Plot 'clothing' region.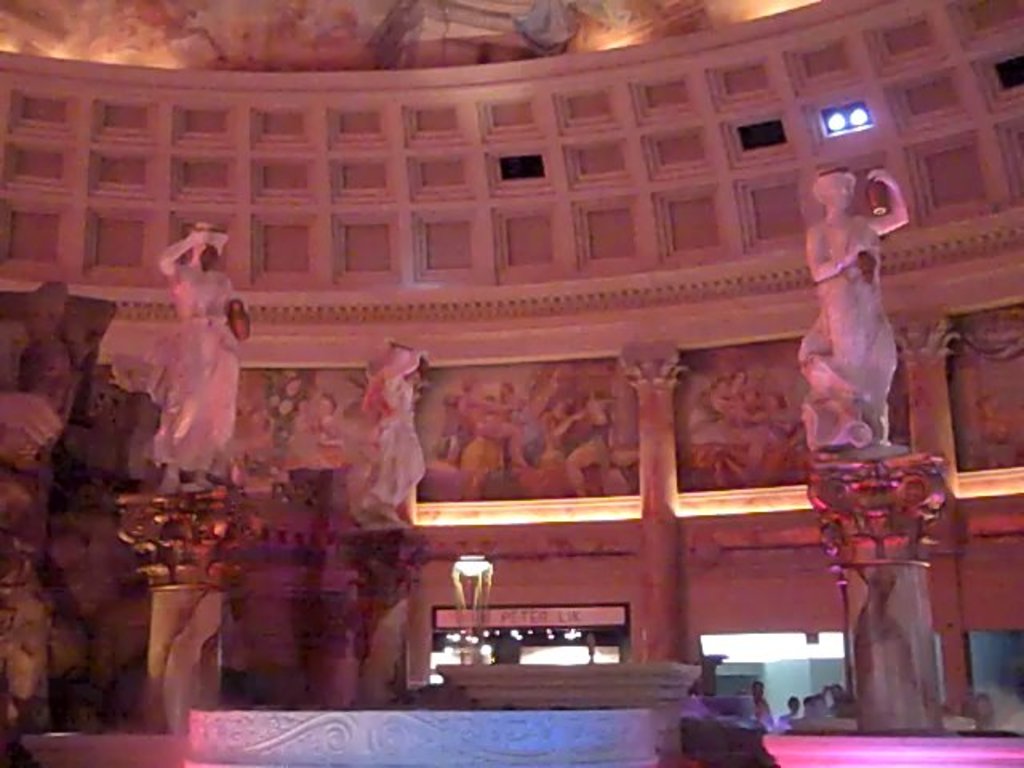
Plotted at crop(130, 216, 235, 482).
